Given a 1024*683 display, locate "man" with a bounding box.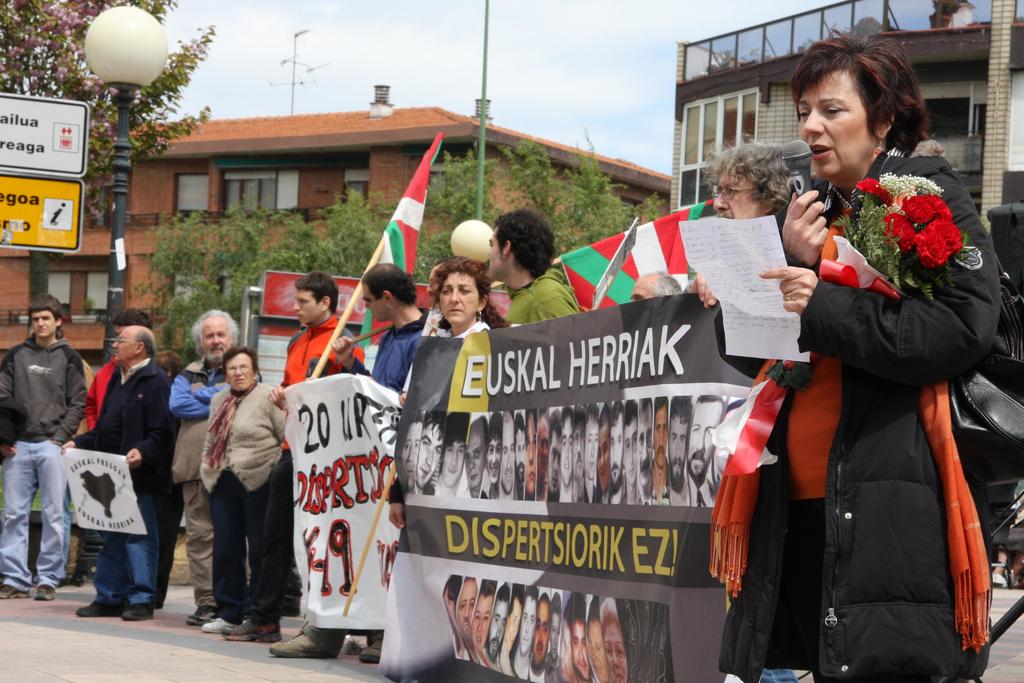
Located: bbox(379, 265, 439, 411).
